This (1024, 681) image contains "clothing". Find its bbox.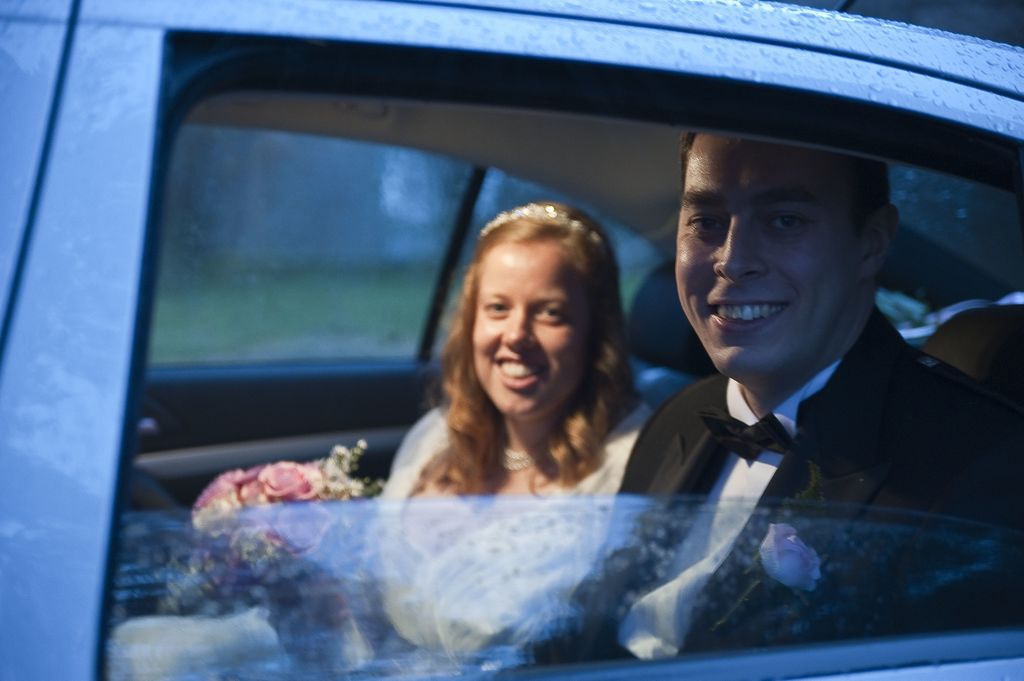
[x1=330, y1=397, x2=655, y2=680].
